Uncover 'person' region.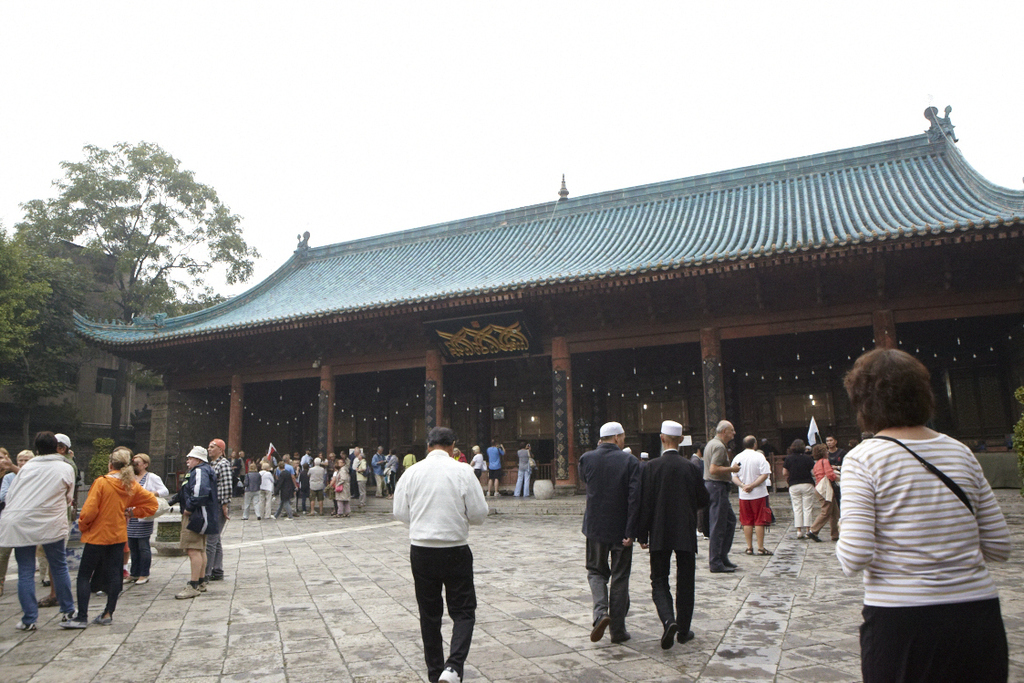
Uncovered: select_region(67, 444, 140, 632).
